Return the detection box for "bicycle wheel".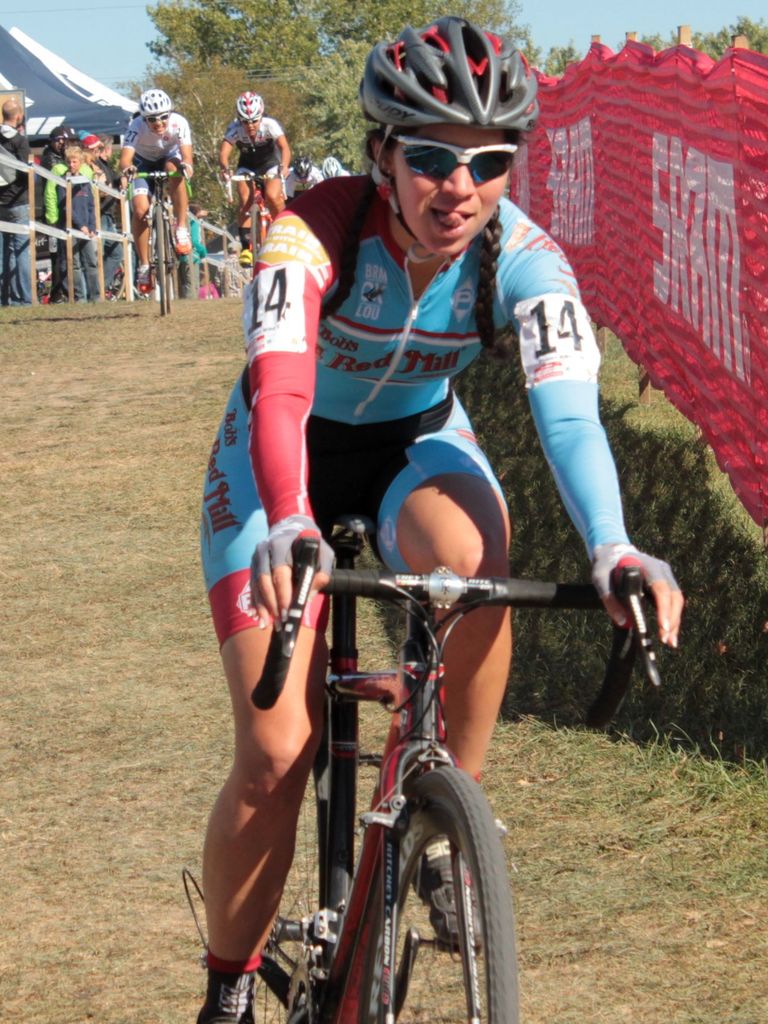
region(312, 780, 518, 1007).
